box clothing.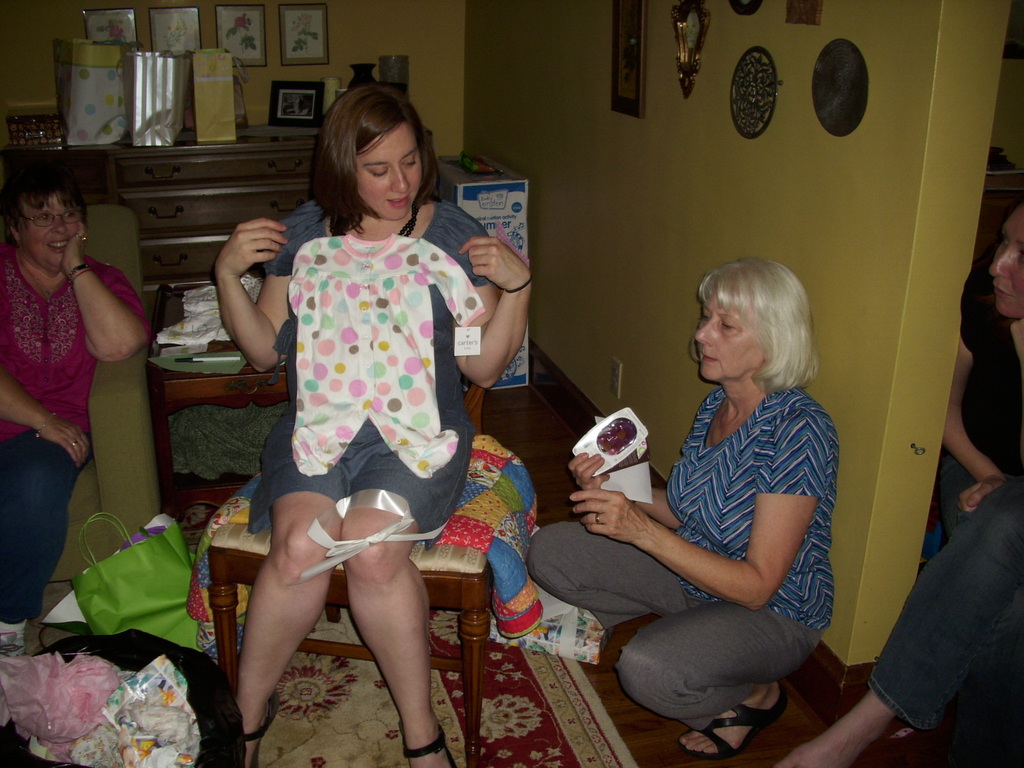
247:193:500:540.
